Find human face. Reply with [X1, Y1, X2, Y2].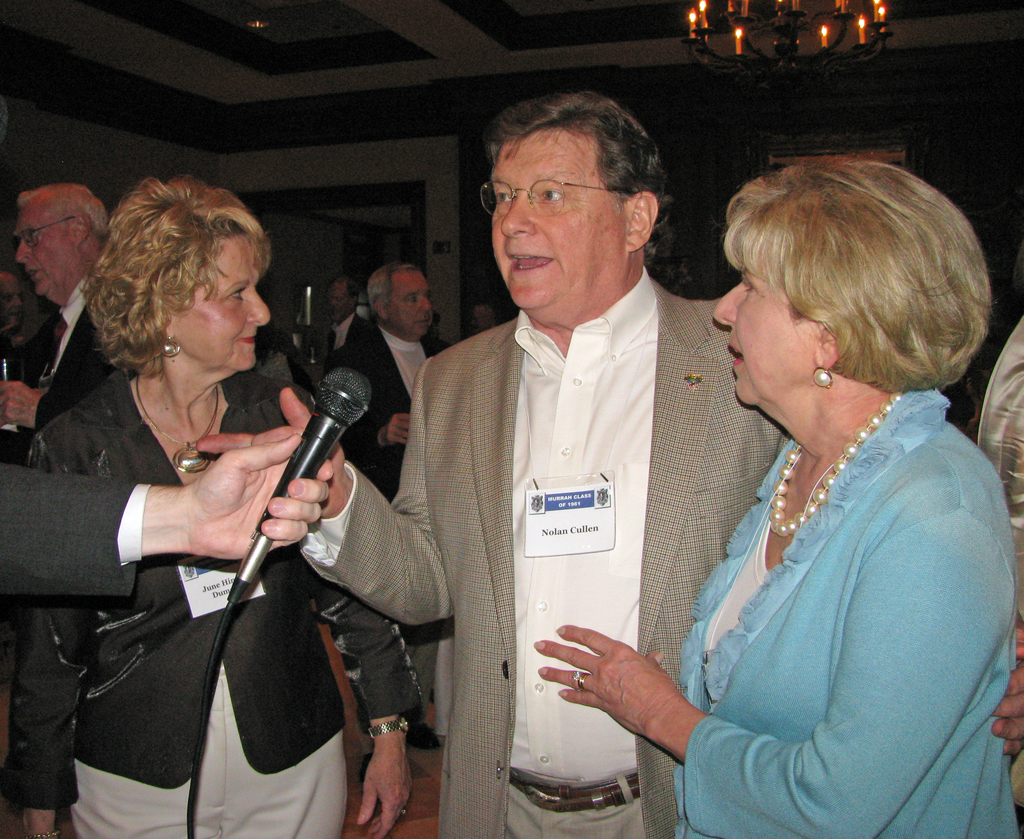
[483, 132, 628, 302].
